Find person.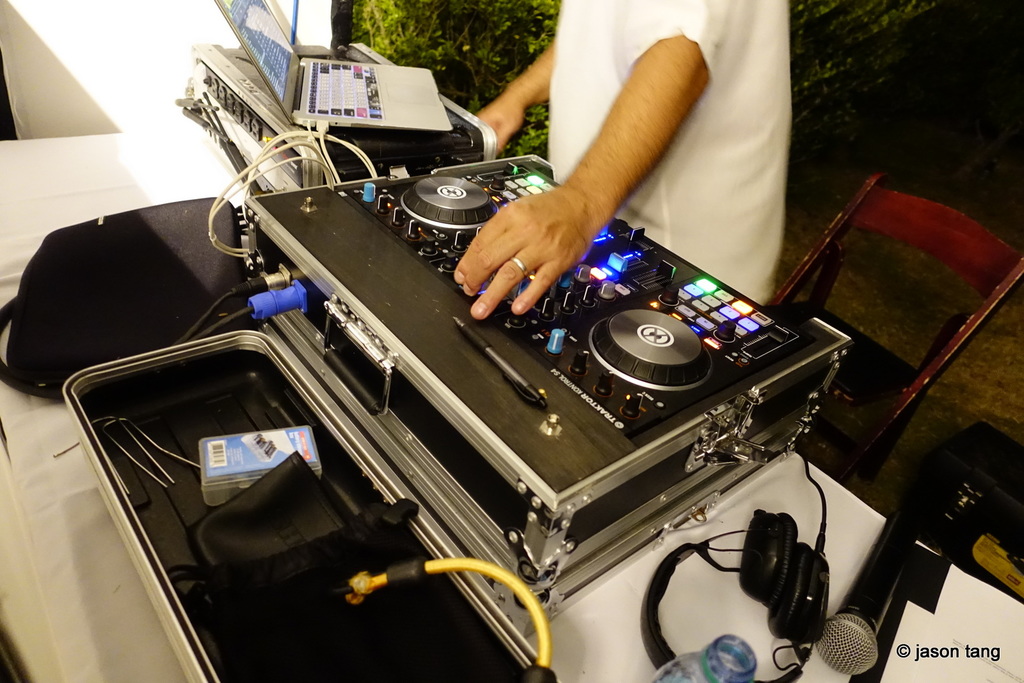
pyautogui.locateOnScreen(465, 0, 788, 326).
